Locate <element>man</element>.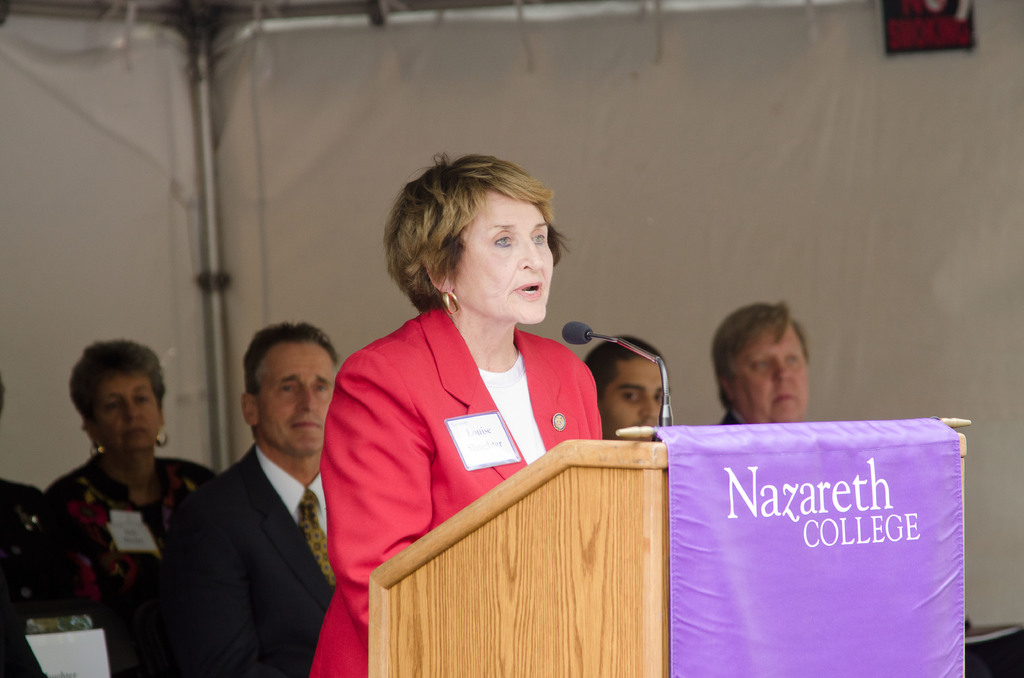
Bounding box: locate(711, 303, 813, 424).
